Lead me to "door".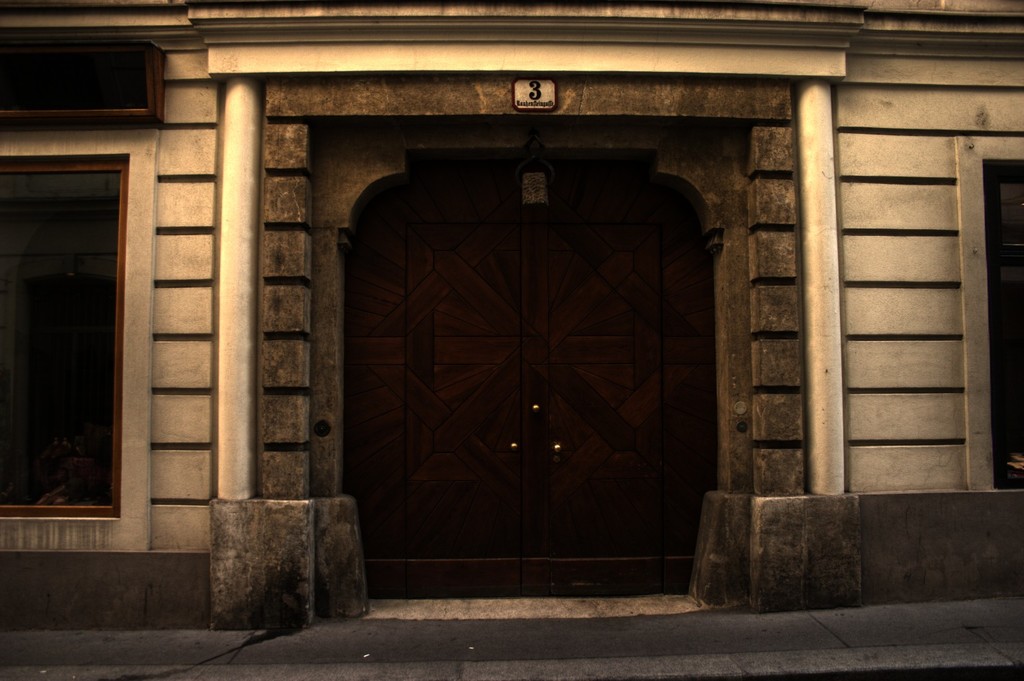
Lead to pyautogui.locateOnScreen(314, 151, 741, 598).
